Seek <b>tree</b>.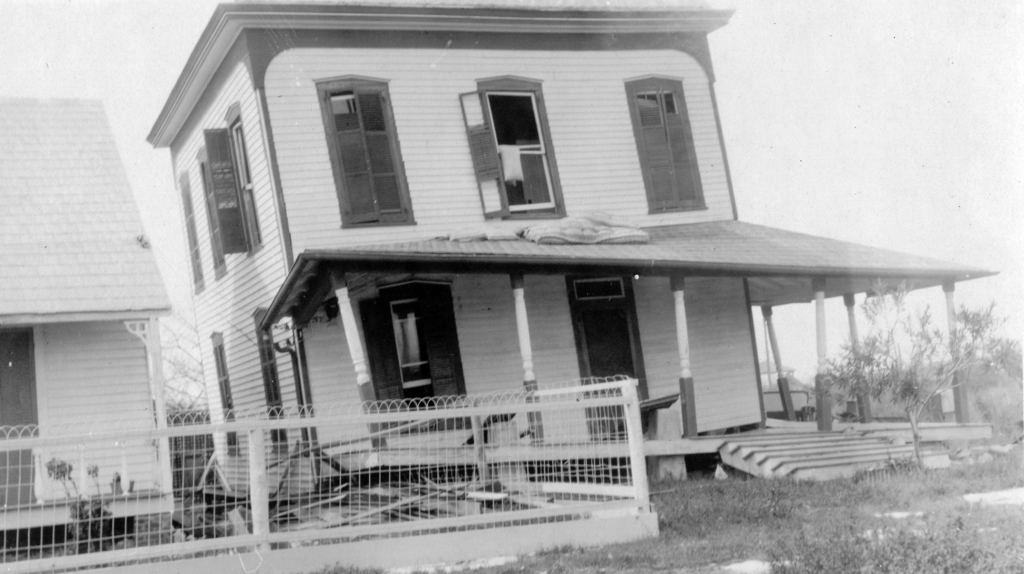
box(150, 307, 211, 421).
